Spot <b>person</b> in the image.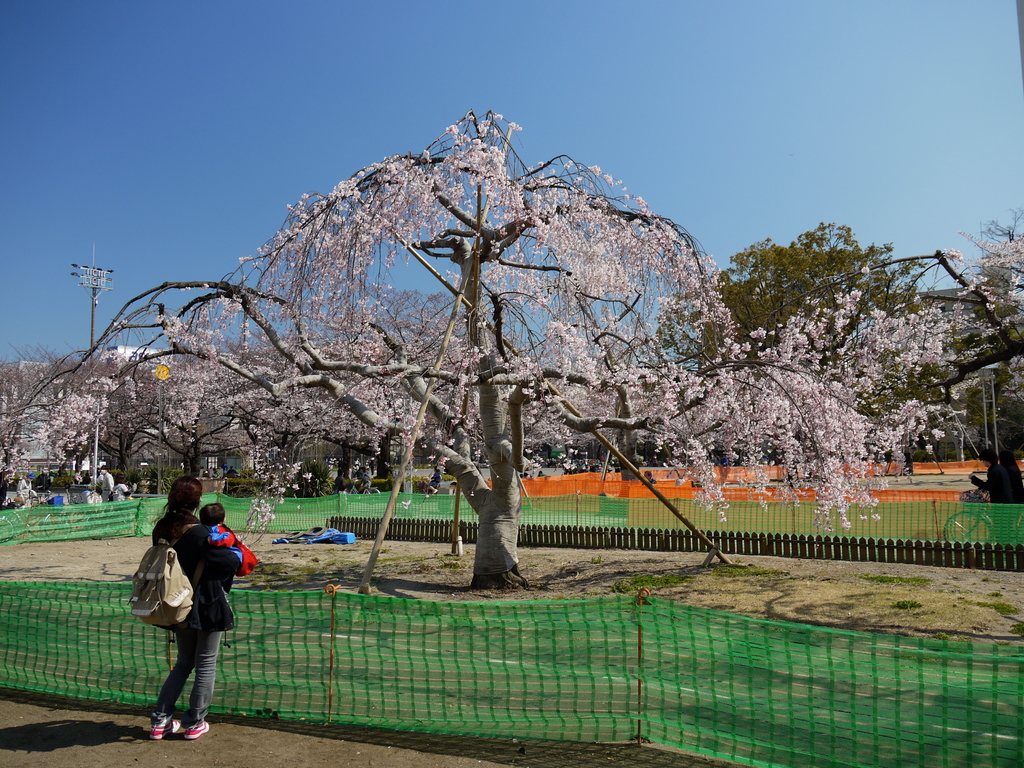
<b>person</b> found at l=341, t=487, r=351, b=518.
